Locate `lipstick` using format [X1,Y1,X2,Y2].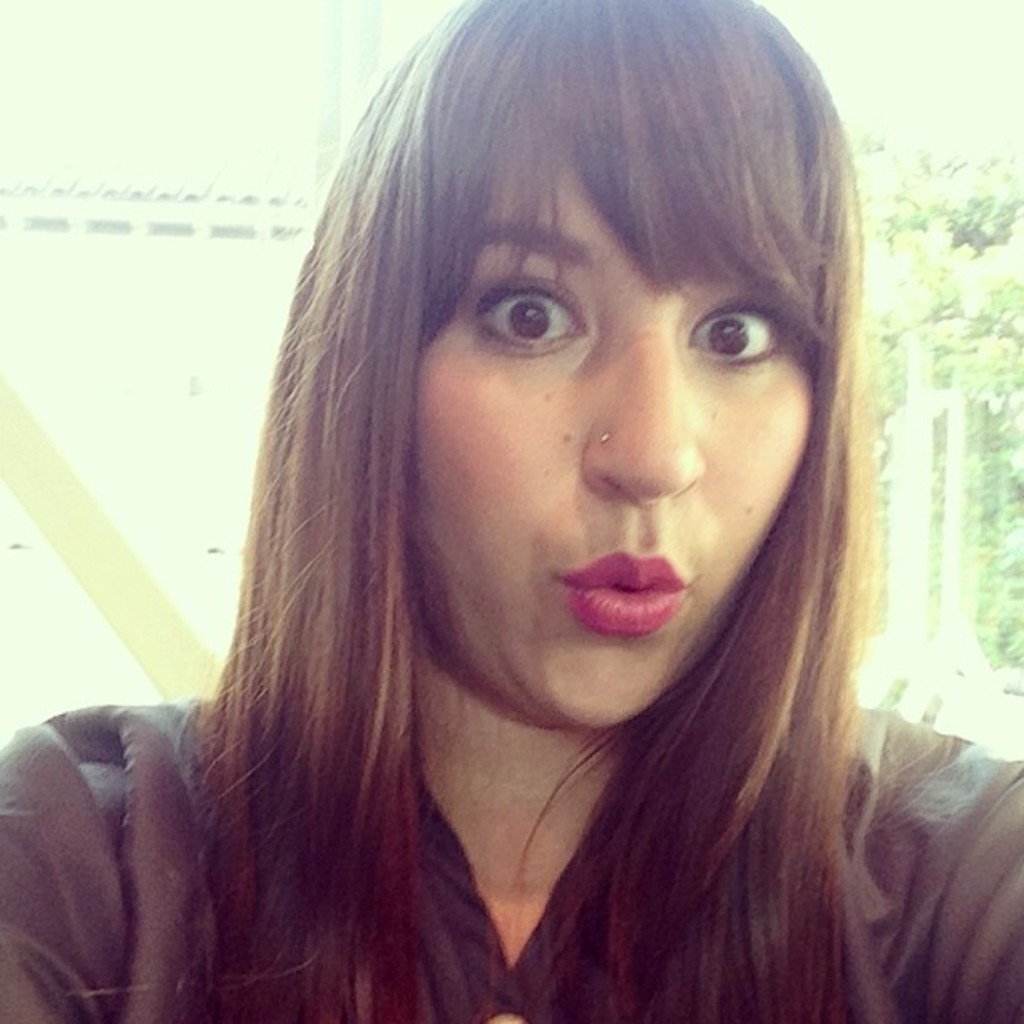
[557,547,688,643].
